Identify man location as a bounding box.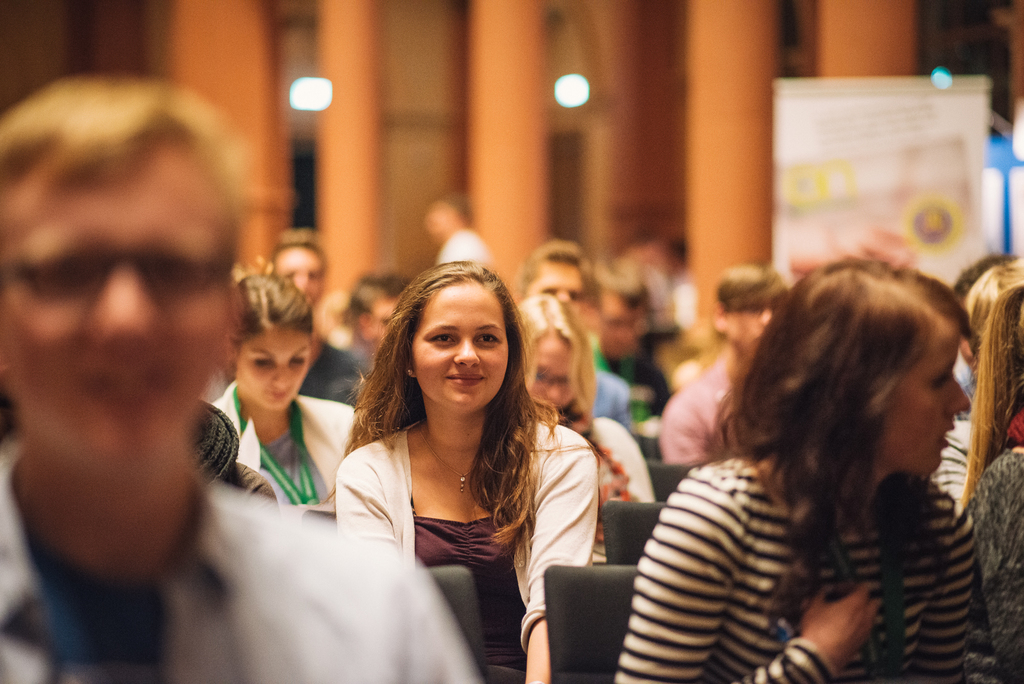
[215, 231, 375, 407].
